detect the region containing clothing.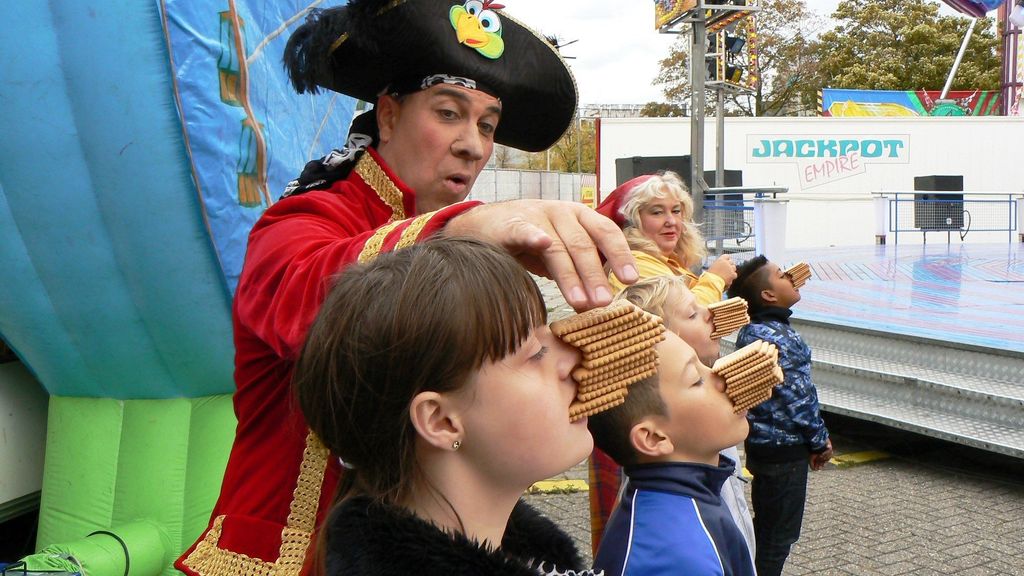
[589,232,727,575].
